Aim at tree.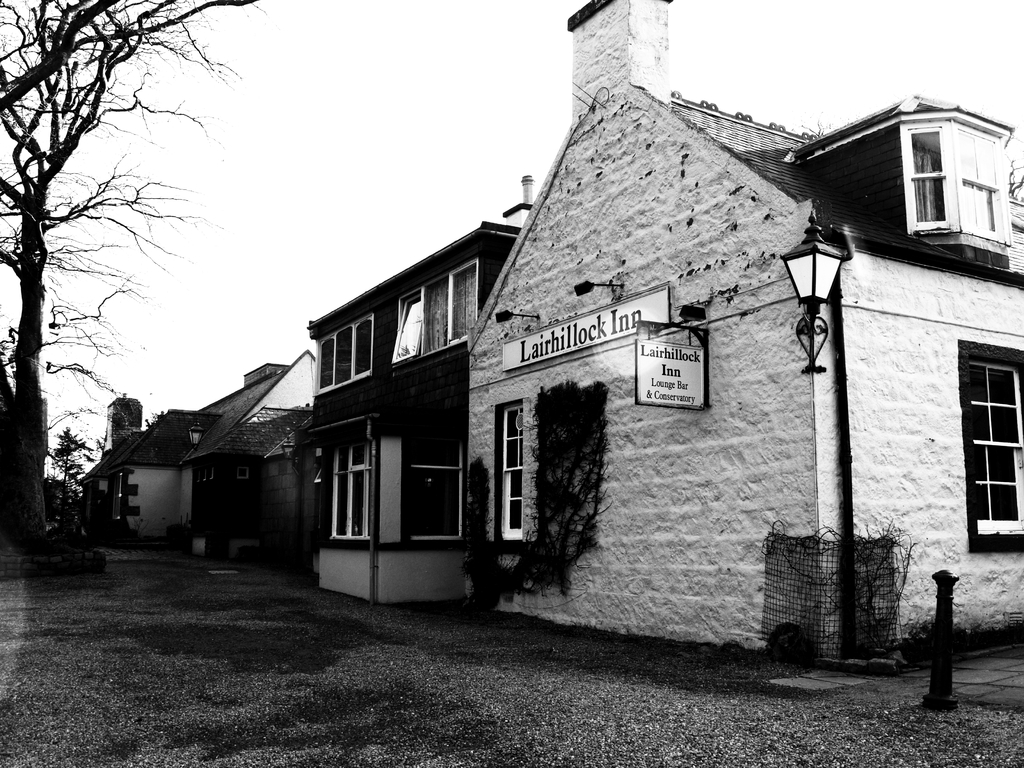
Aimed at pyautogui.locateOnScreen(0, 0, 262, 554).
